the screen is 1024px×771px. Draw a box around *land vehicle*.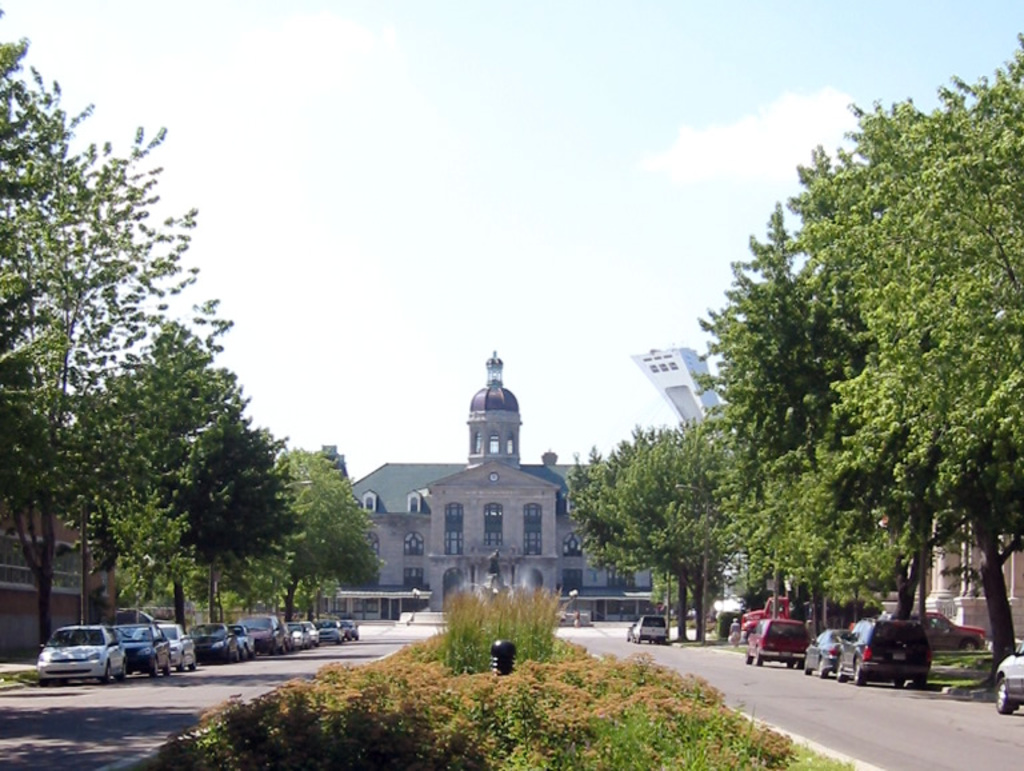
{"x1": 740, "y1": 592, "x2": 796, "y2": 644}.
